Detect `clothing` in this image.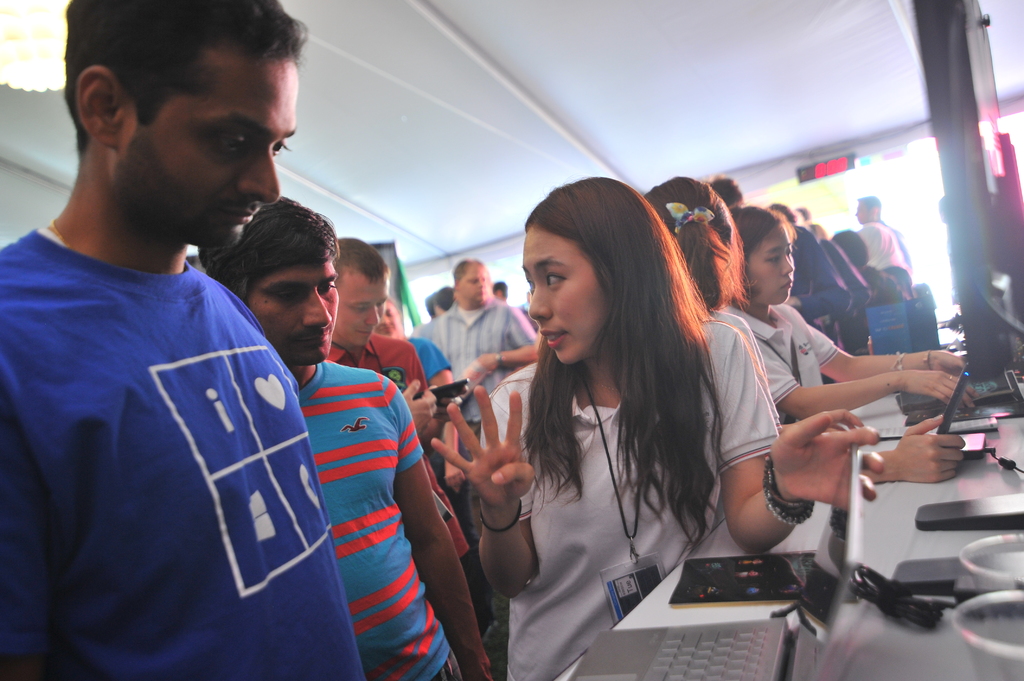
Detection: x1=0, y1=215, x2=325, y2=680.
